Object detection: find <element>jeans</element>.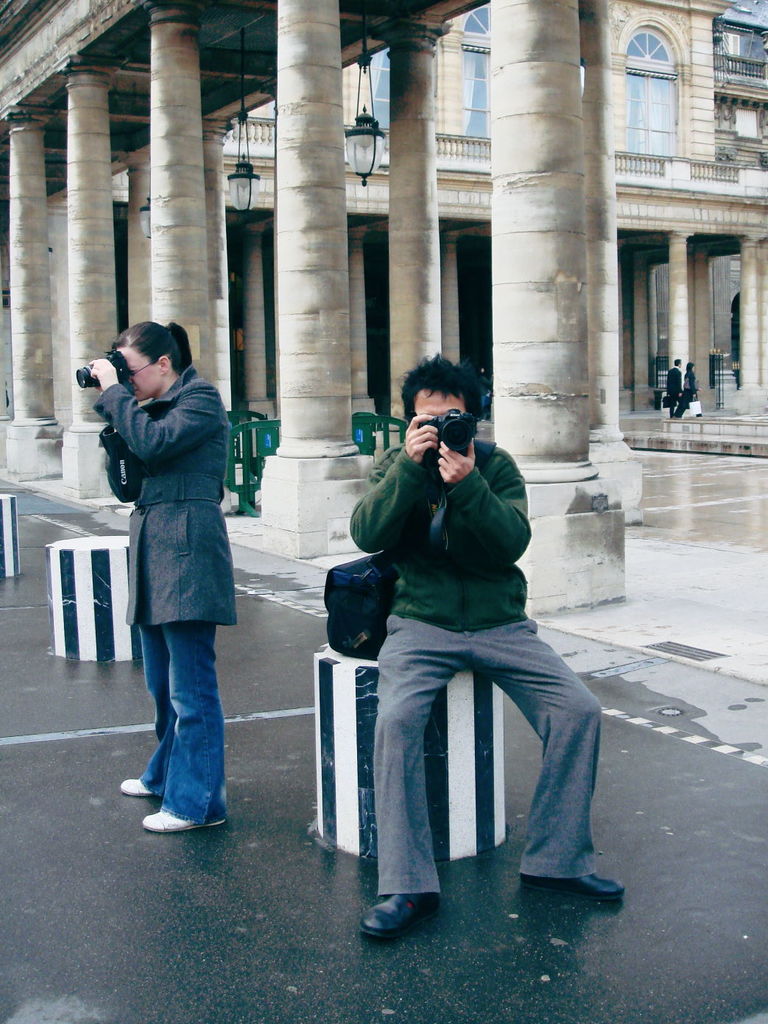
[left=127, top=590, right=230, bottom=831].
